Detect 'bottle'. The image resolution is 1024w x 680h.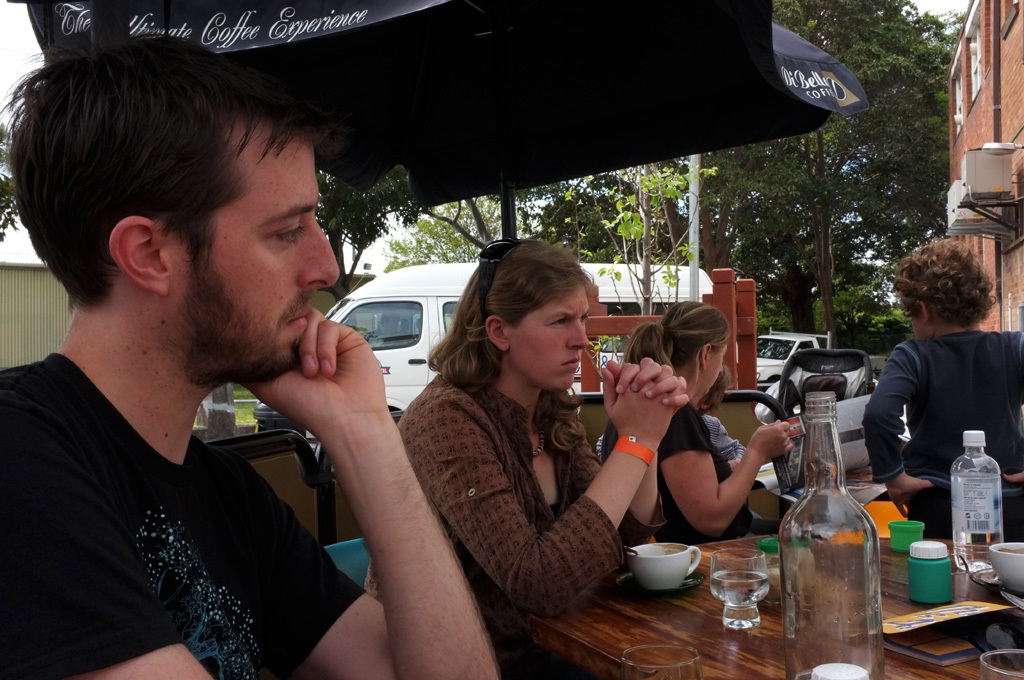
select_region(778, 387, 893, 679).
